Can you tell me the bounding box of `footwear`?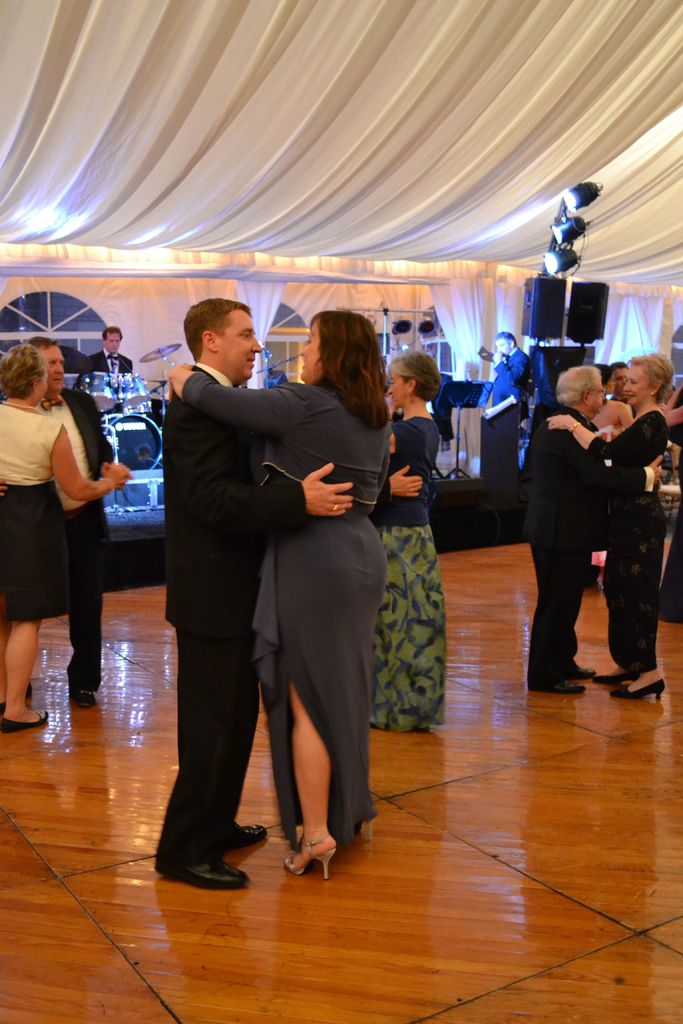
detection(589, 662, 636, 682).
